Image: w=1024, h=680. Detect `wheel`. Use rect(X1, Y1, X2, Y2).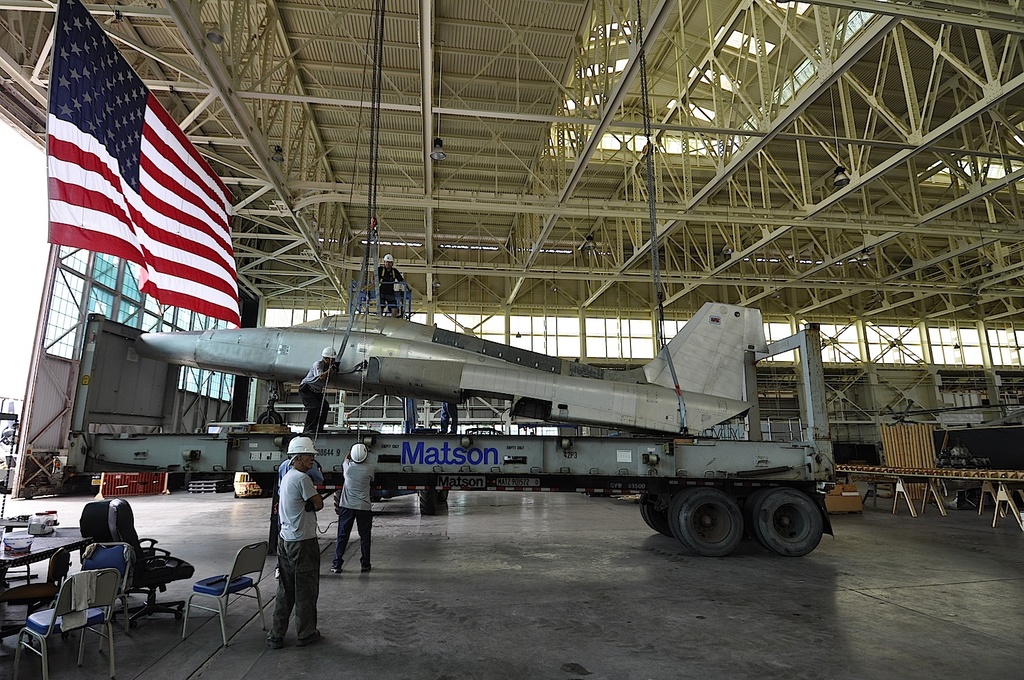
rect(175, 613, 182, 619).
